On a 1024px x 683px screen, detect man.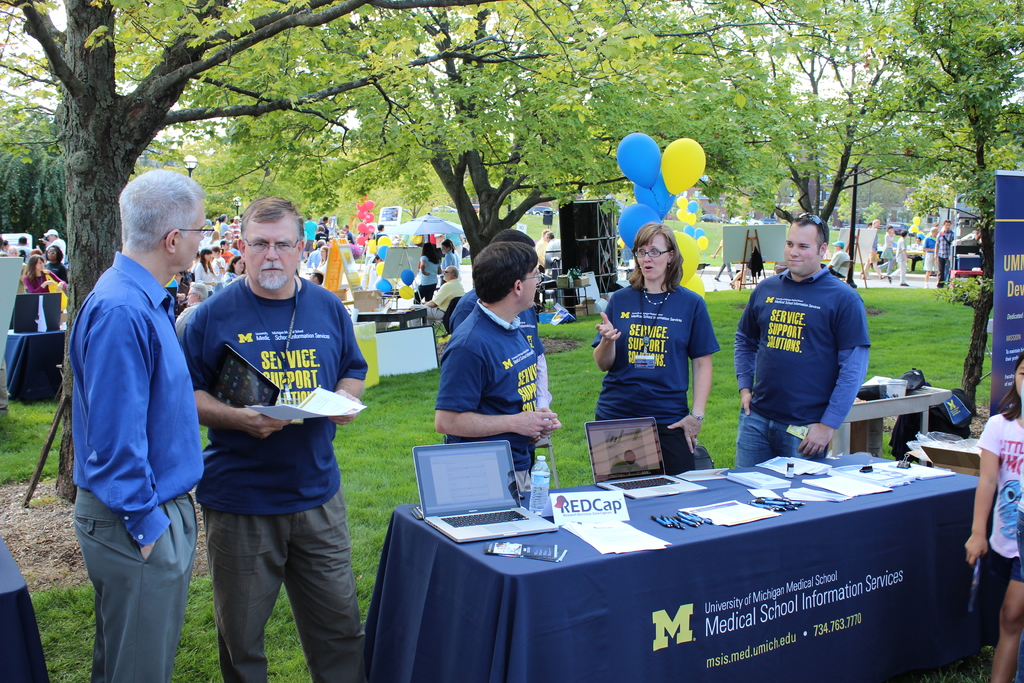
bbox(712, 236, 733, 283).
